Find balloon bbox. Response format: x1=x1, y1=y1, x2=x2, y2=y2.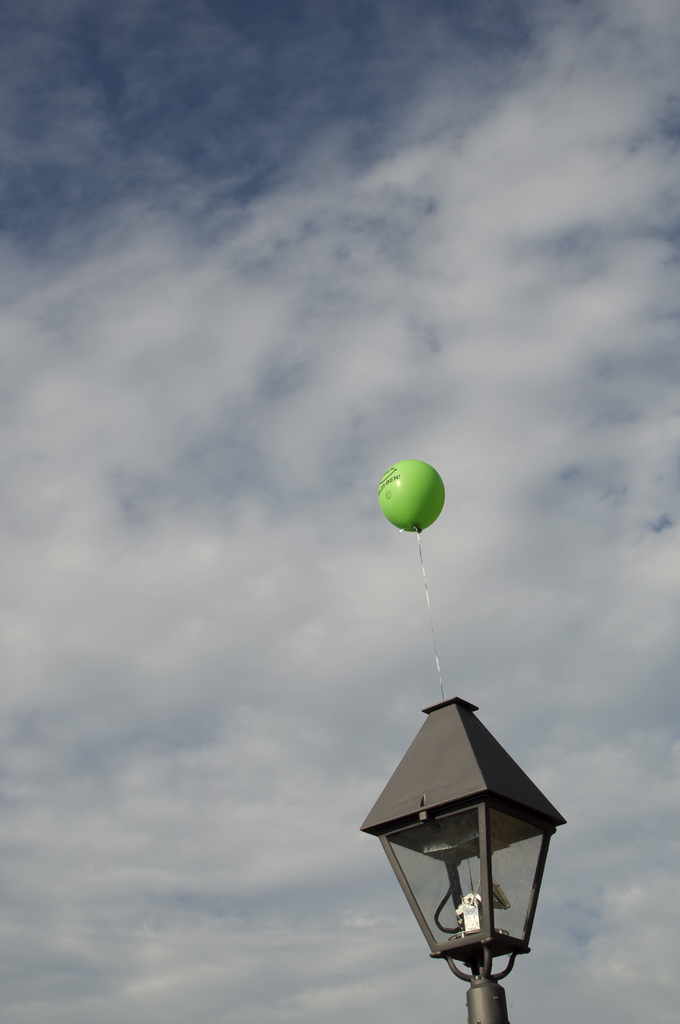
x1=377, y1=458, x2=448, y2=532.
